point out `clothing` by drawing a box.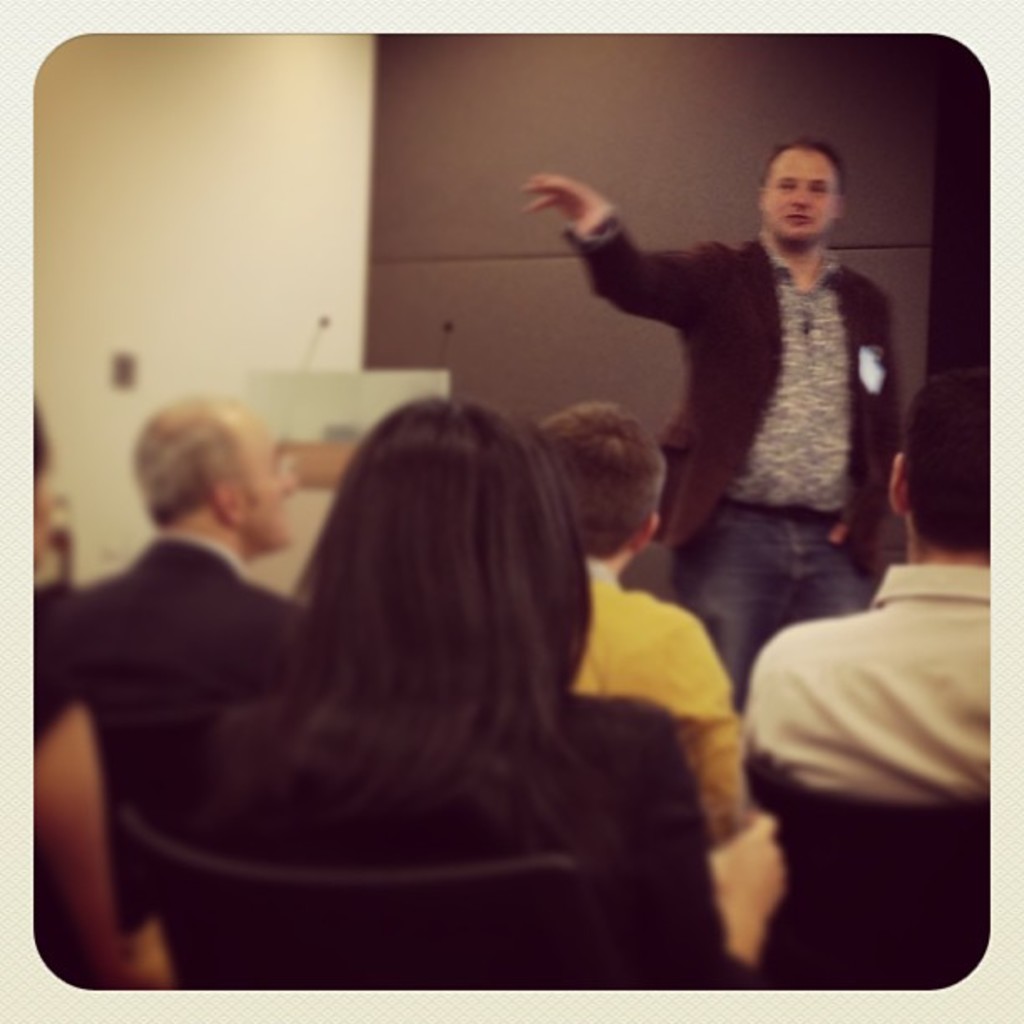
{"x1": 576, "y1": 559, "x2": 741, "y2": 850}.
